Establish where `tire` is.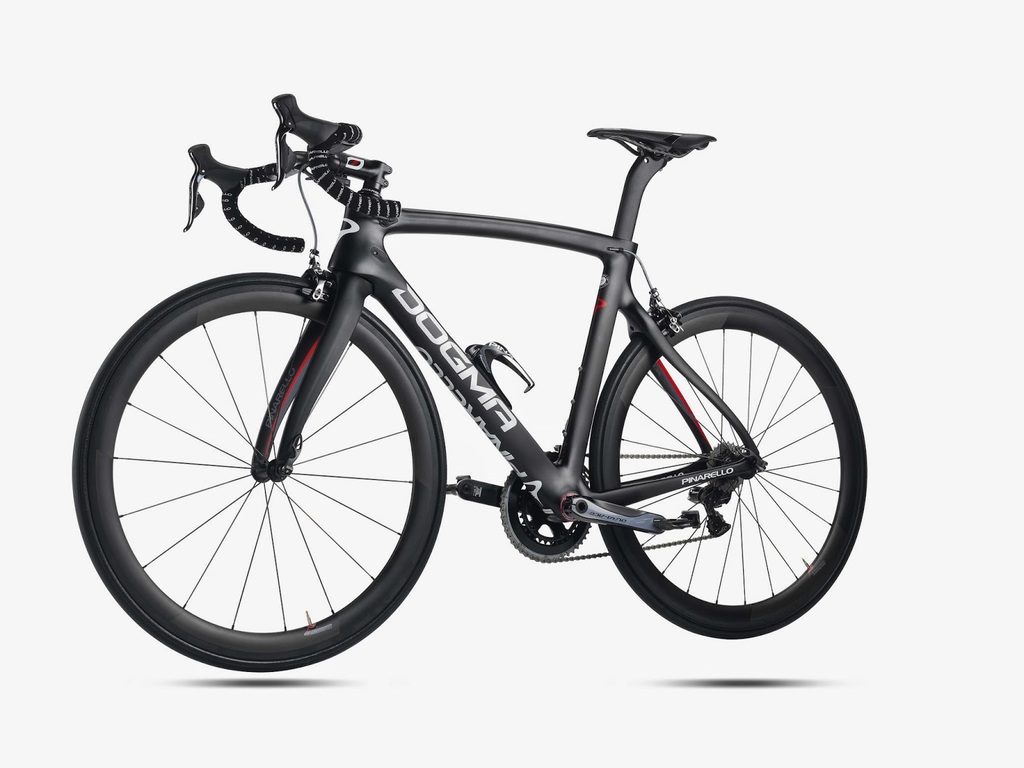
Established at {"x1": 591, "y1": 294, "x2": 868, "y2": 641}.
